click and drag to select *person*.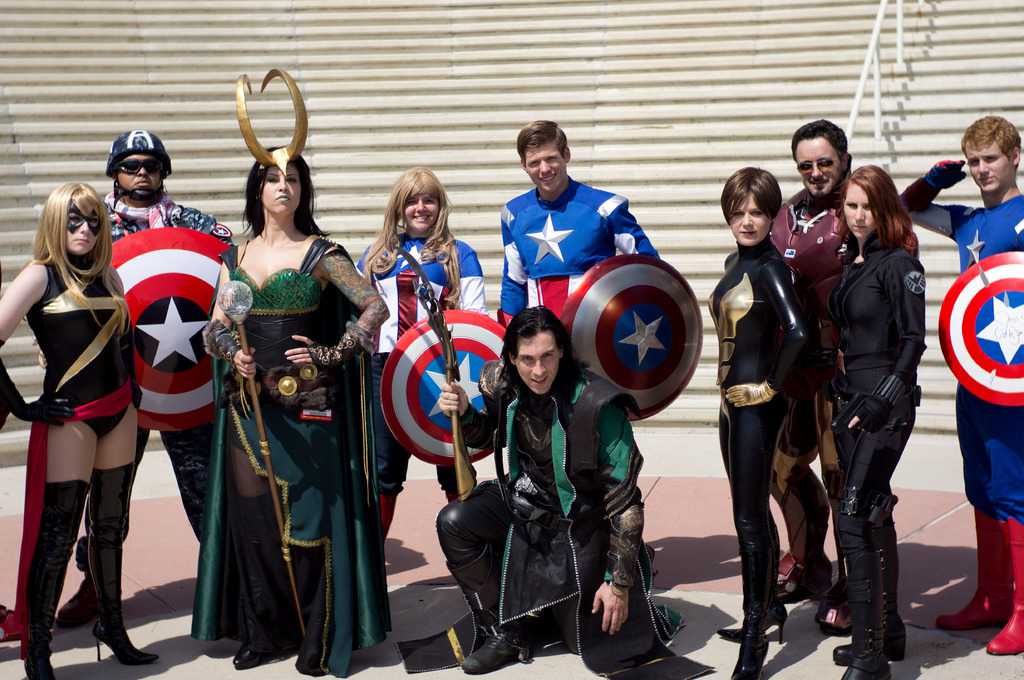
Selection: x1=61, y1=129, x2=236, y2=622.
